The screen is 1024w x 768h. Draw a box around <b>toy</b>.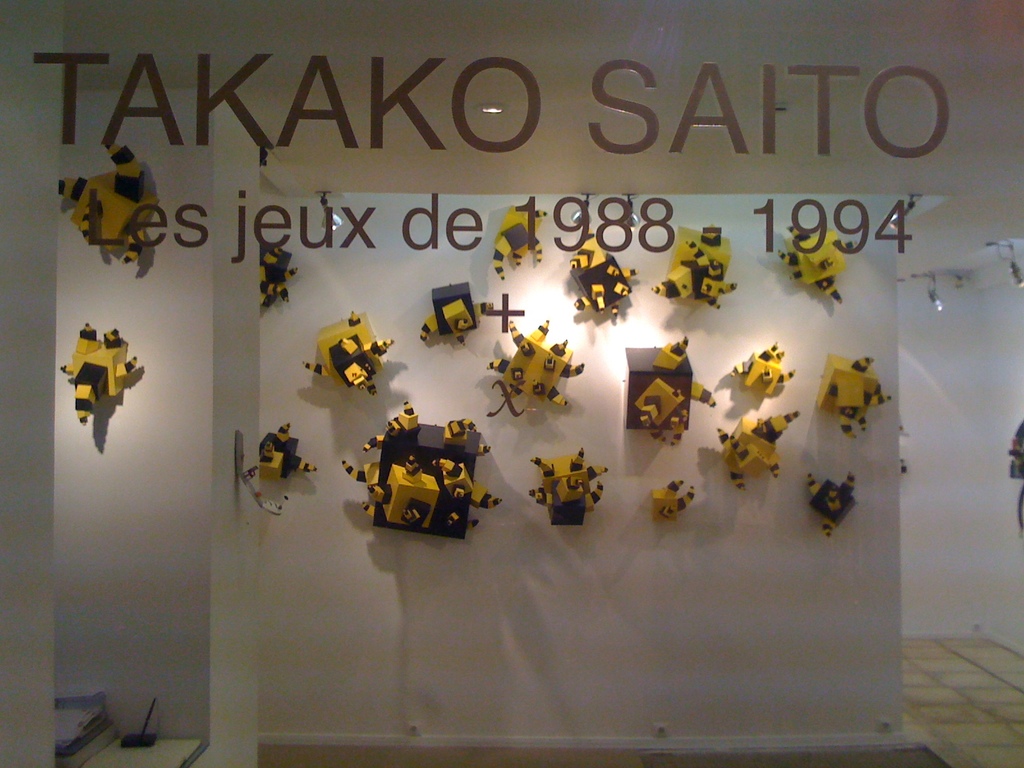
486 320 584 407.
